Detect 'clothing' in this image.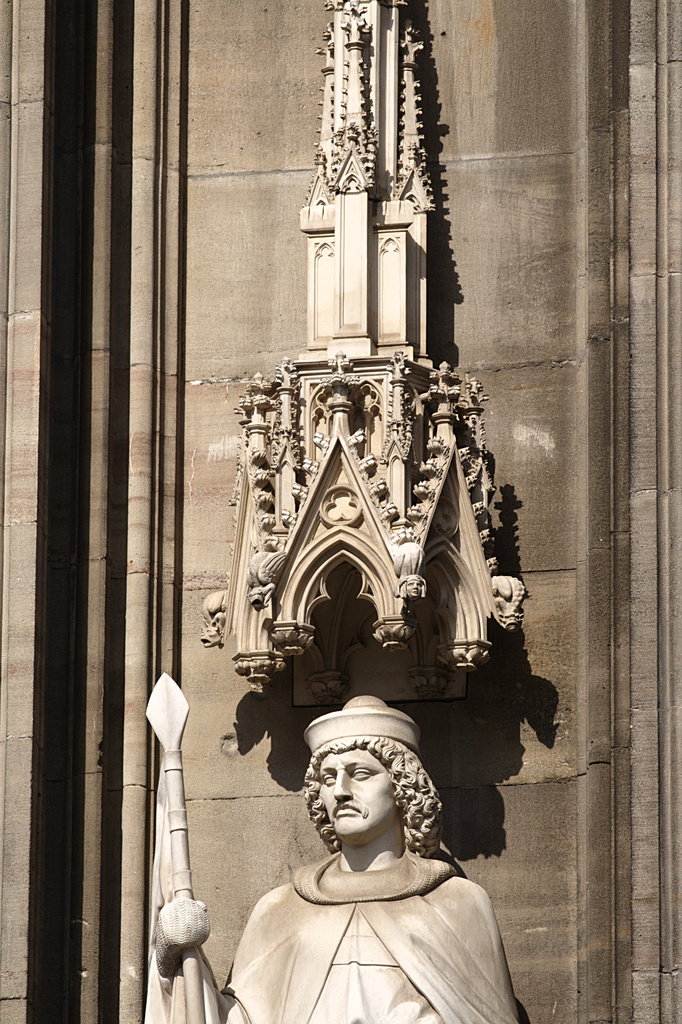
Detection: [left=199, top=823, right=521, bottom=1009].
